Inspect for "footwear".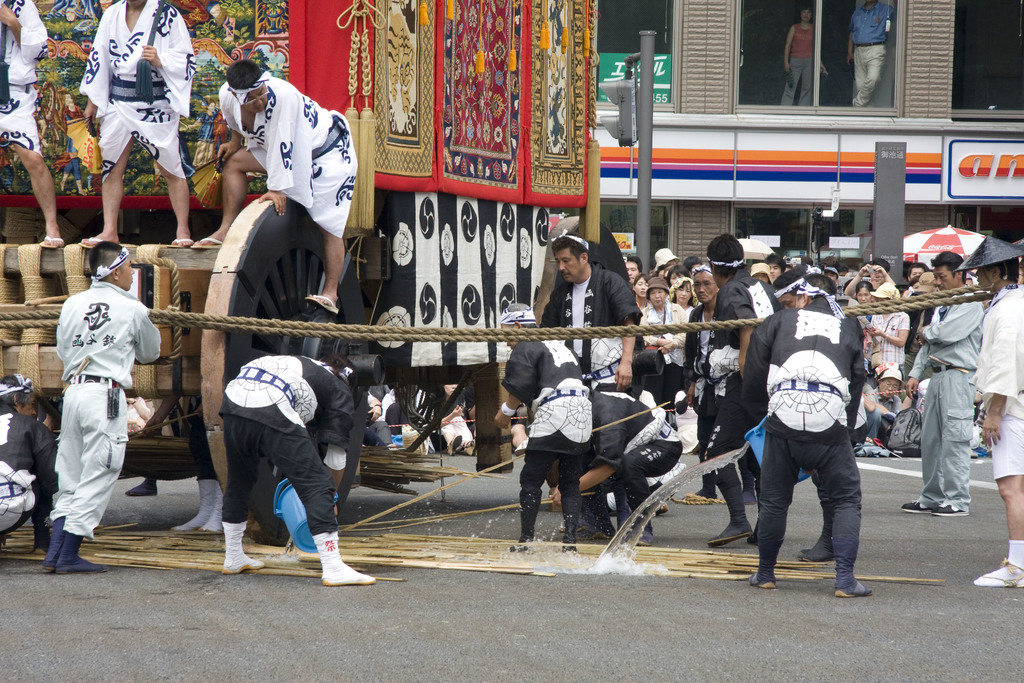
Inspection: detection(39, 233, 63, 249).
